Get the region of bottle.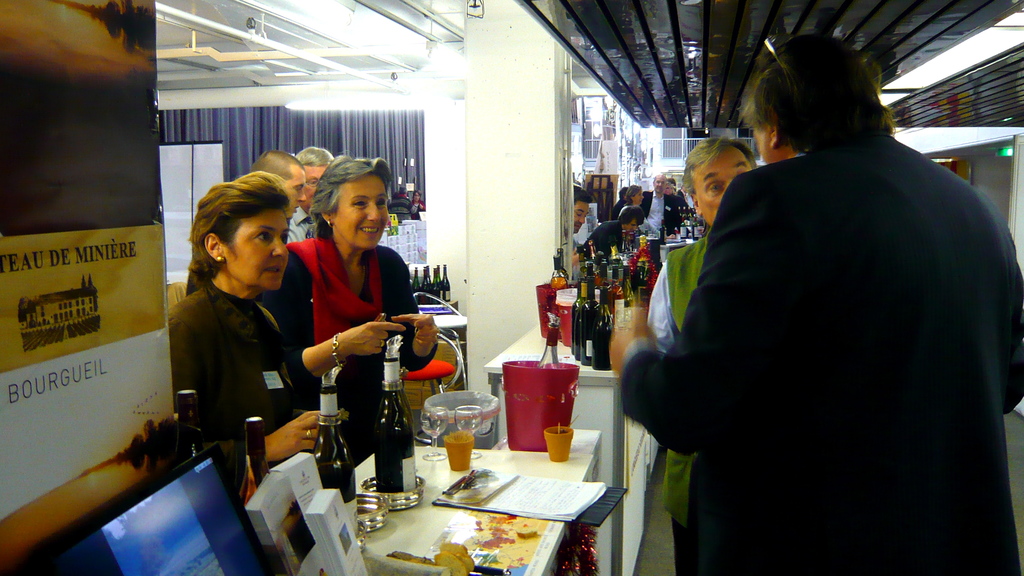
{"x1": 625, "y1": 254, "x2": 659, "y2": 301}.
